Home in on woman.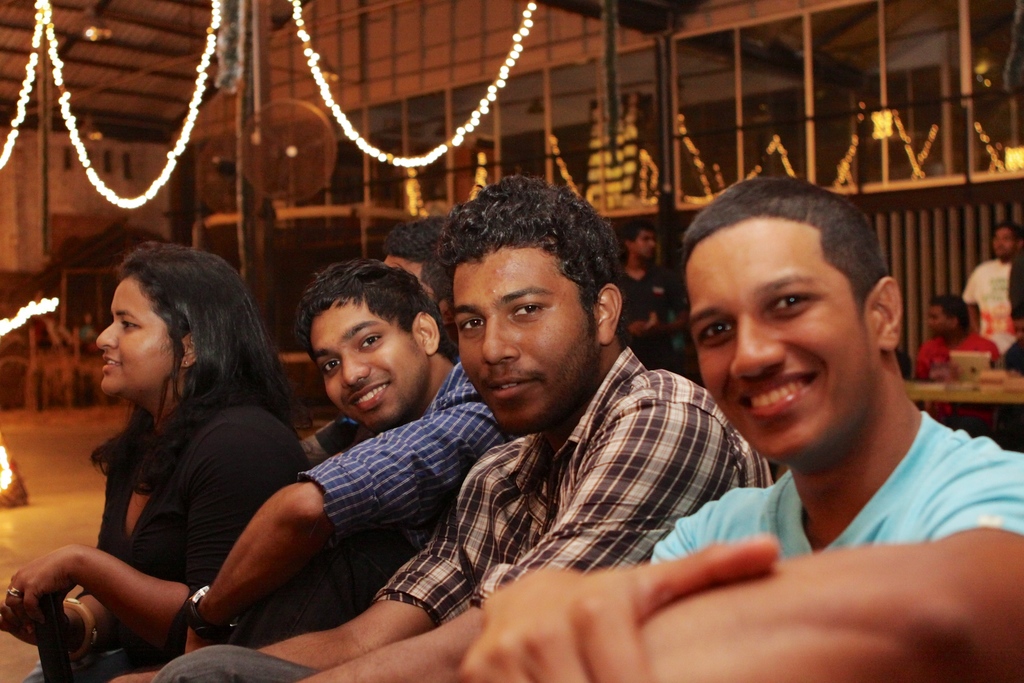
Homed in at left=0, top=222, right=303, bottom=682.
